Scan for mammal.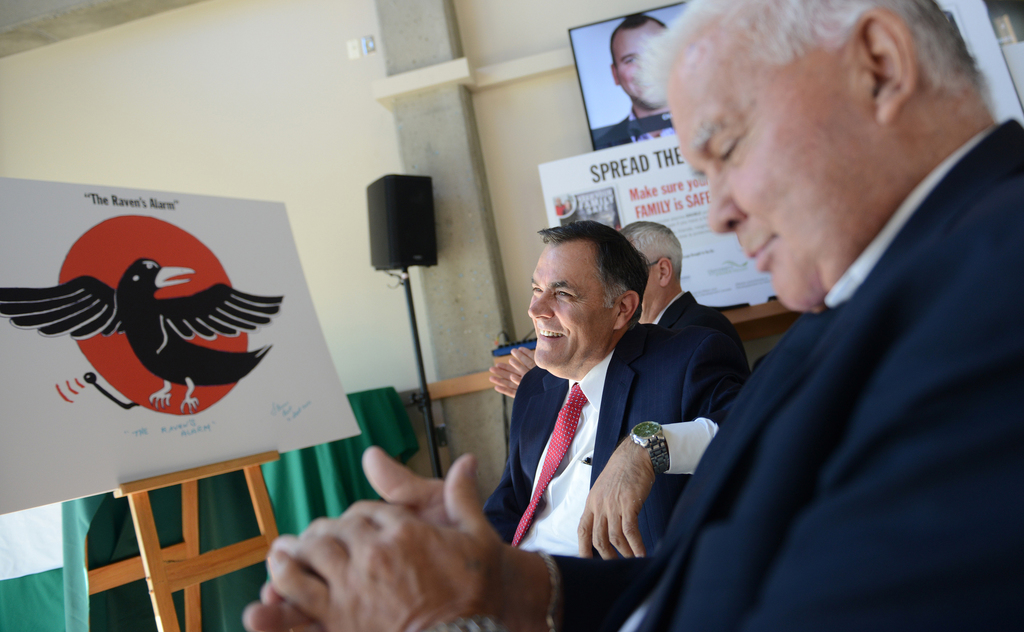
Scan result: box=[486, 215, 751, 379].
